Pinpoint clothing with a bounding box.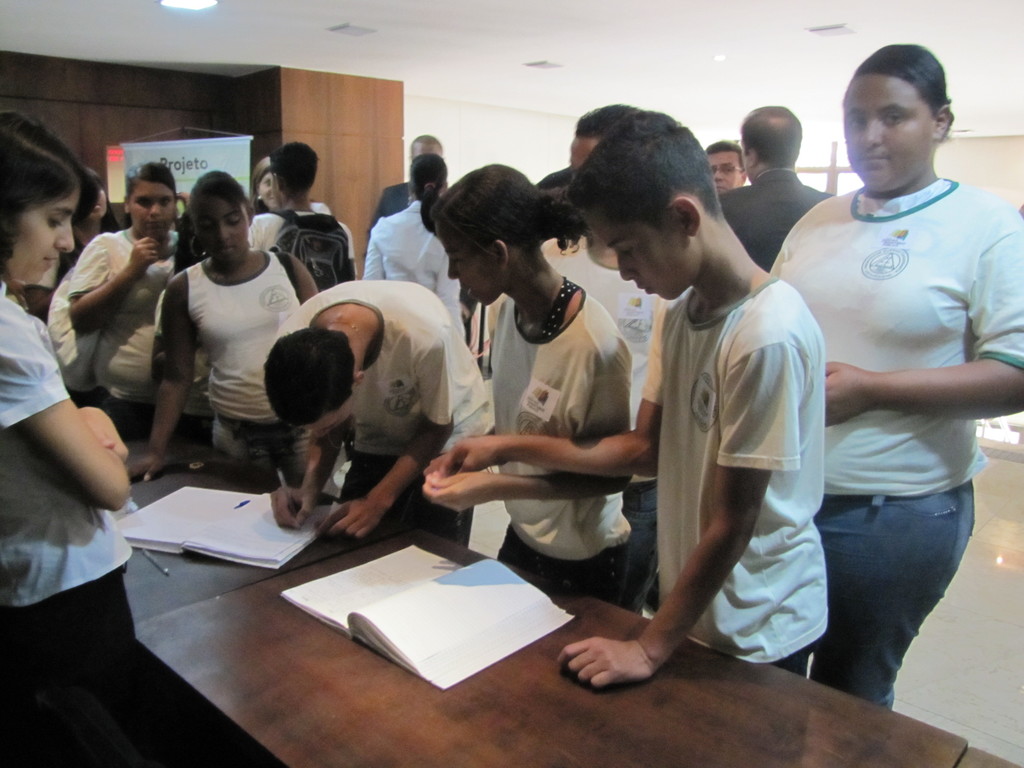
(x1=546, y1=228, x2=691, y2=431).
